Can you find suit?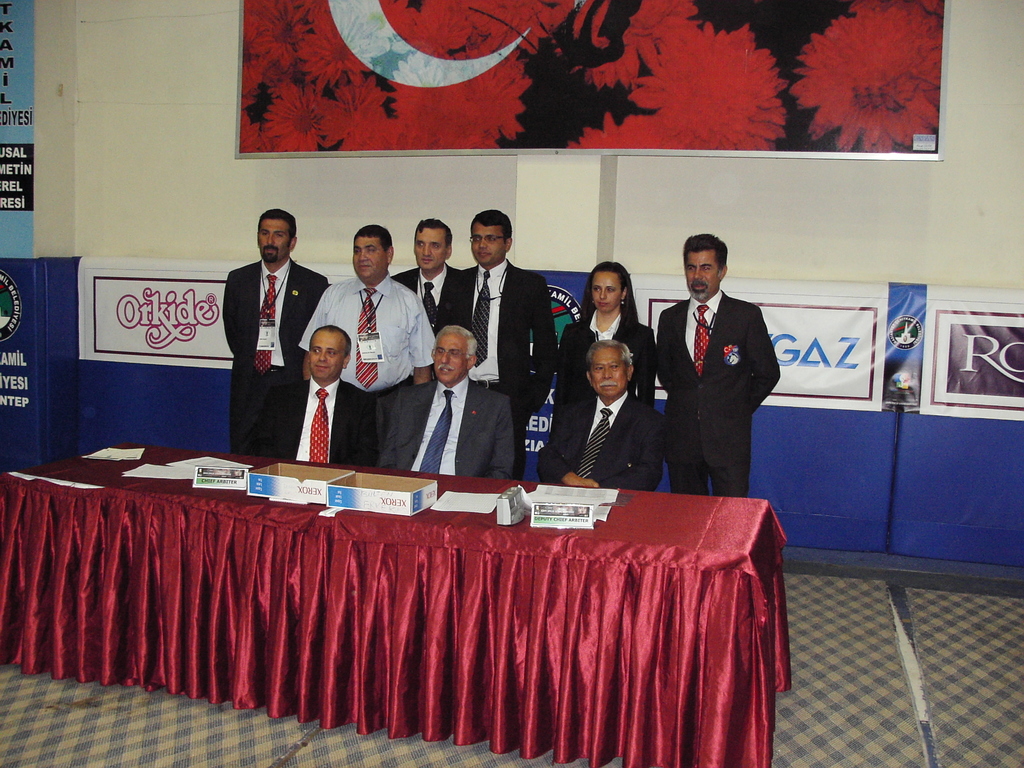
Yes, bounding box: bbox=[452, 259, 559, 480].
